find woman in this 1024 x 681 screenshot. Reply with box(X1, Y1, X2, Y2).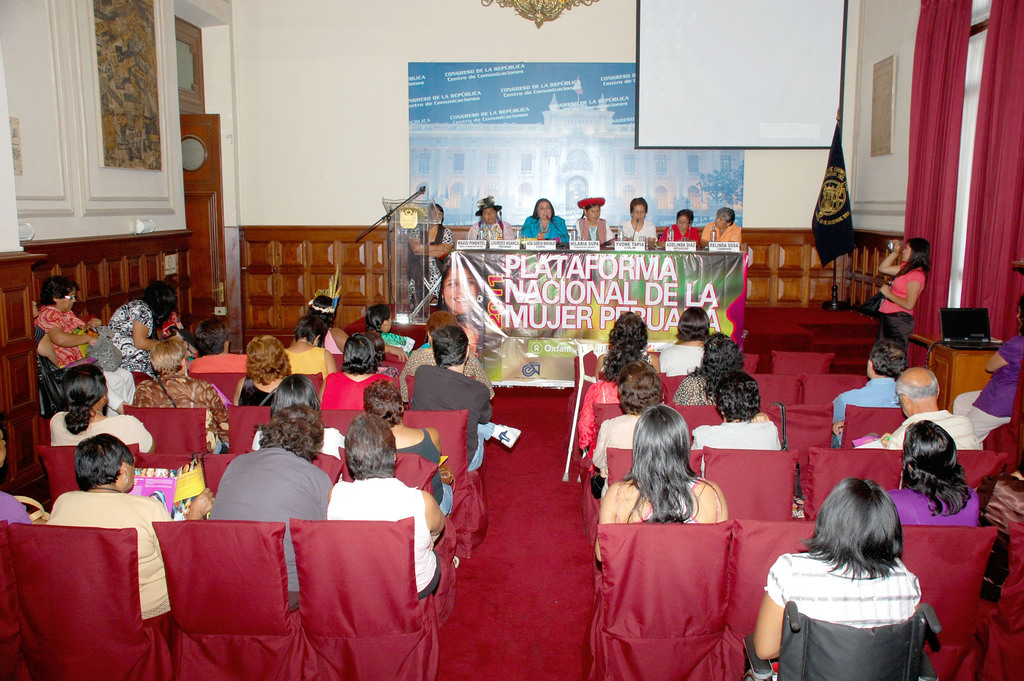
box(45, 358, 159, 459).
